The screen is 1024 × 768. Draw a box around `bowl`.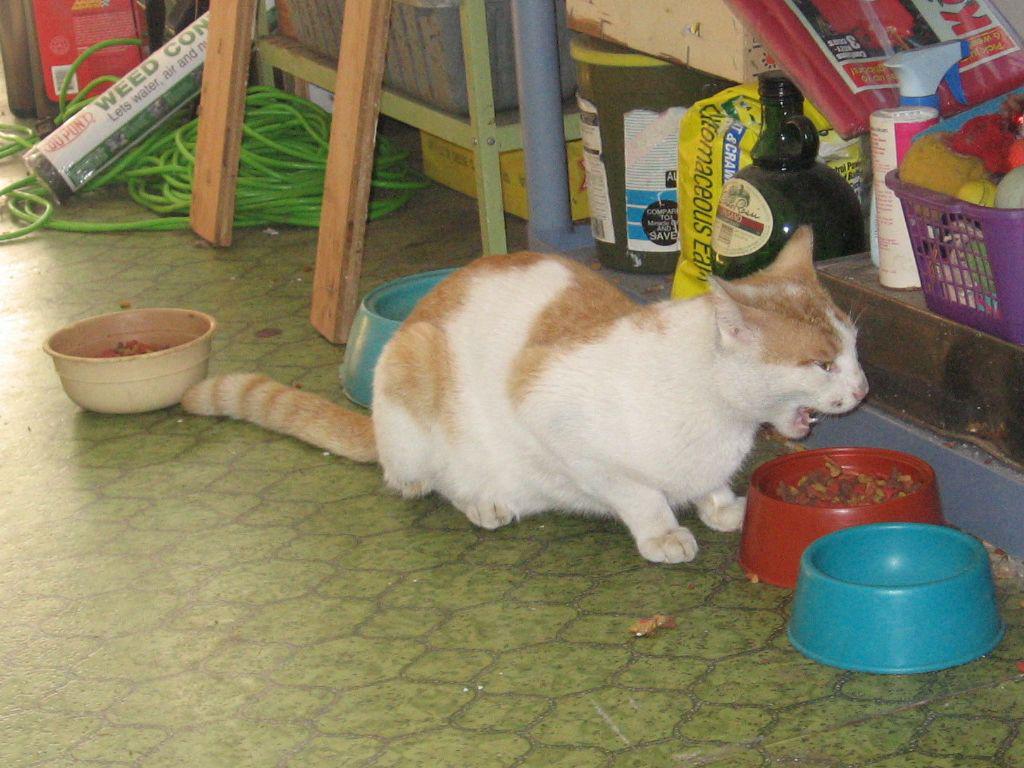
<bbox>34, 304, 223, 411</bbox>.
